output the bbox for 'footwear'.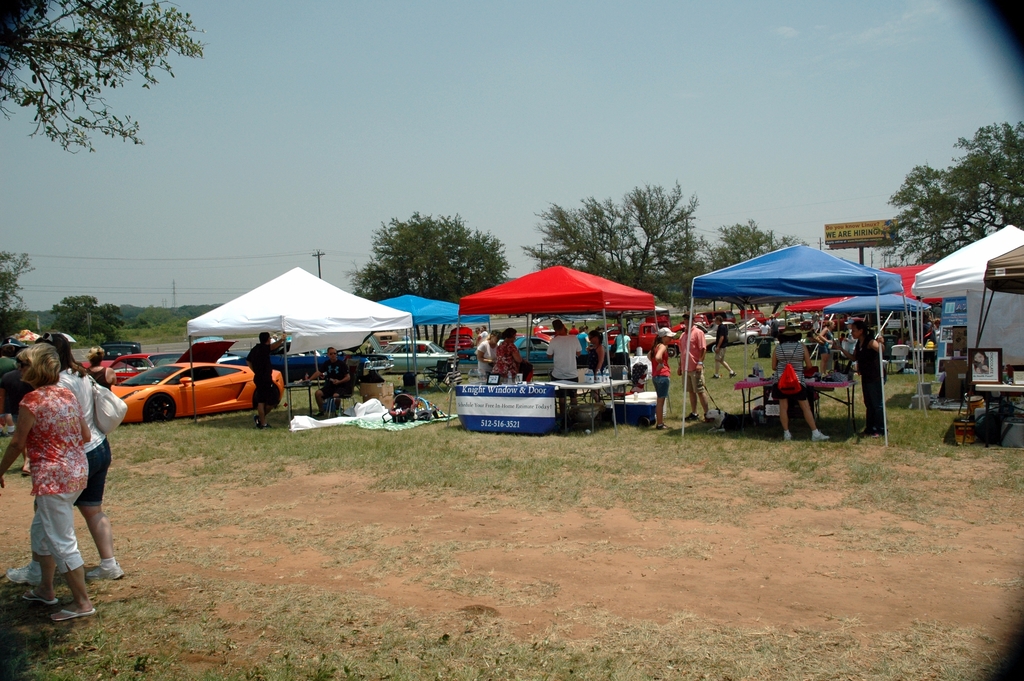
[left=2, top=557, right=44, bottom=580].
